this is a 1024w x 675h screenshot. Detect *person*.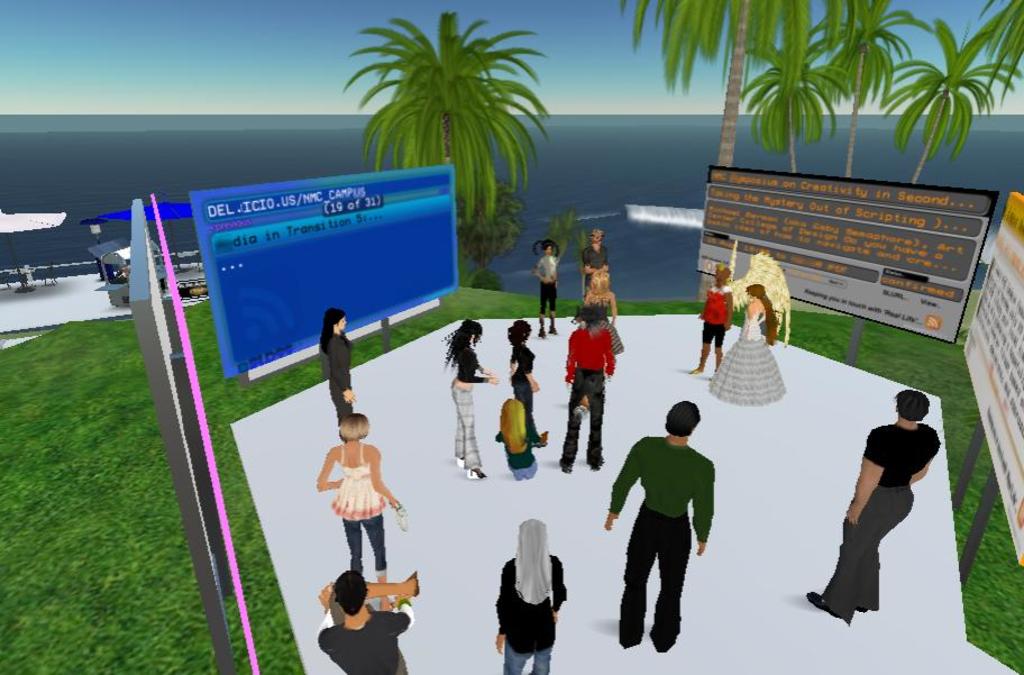
[683,264,725,370].
